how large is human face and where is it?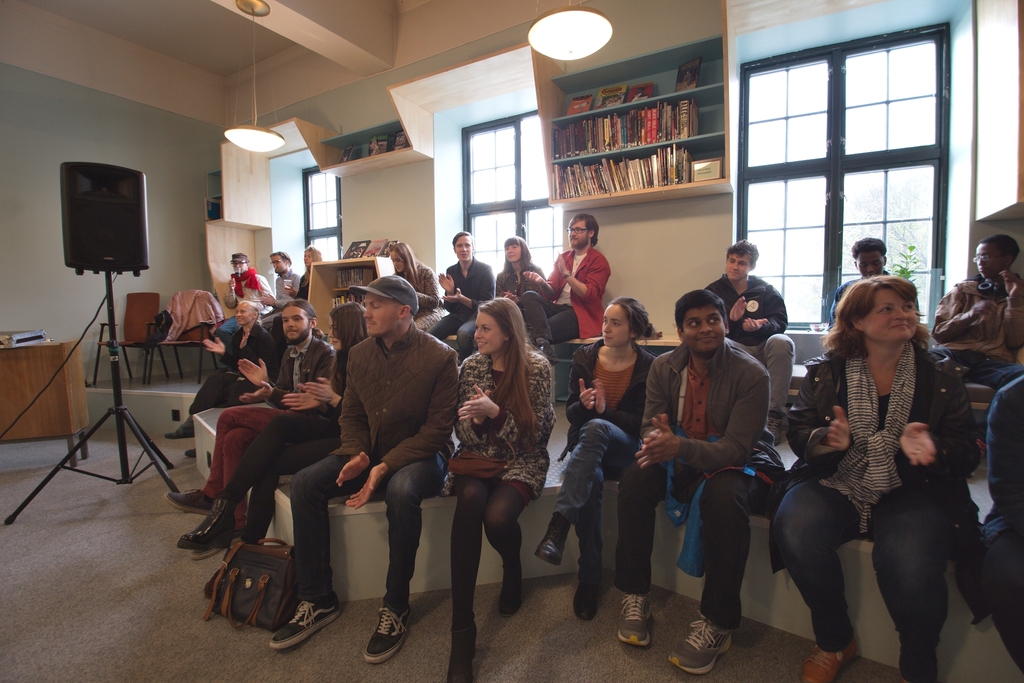
Bounding box: 602/304/631/347.
